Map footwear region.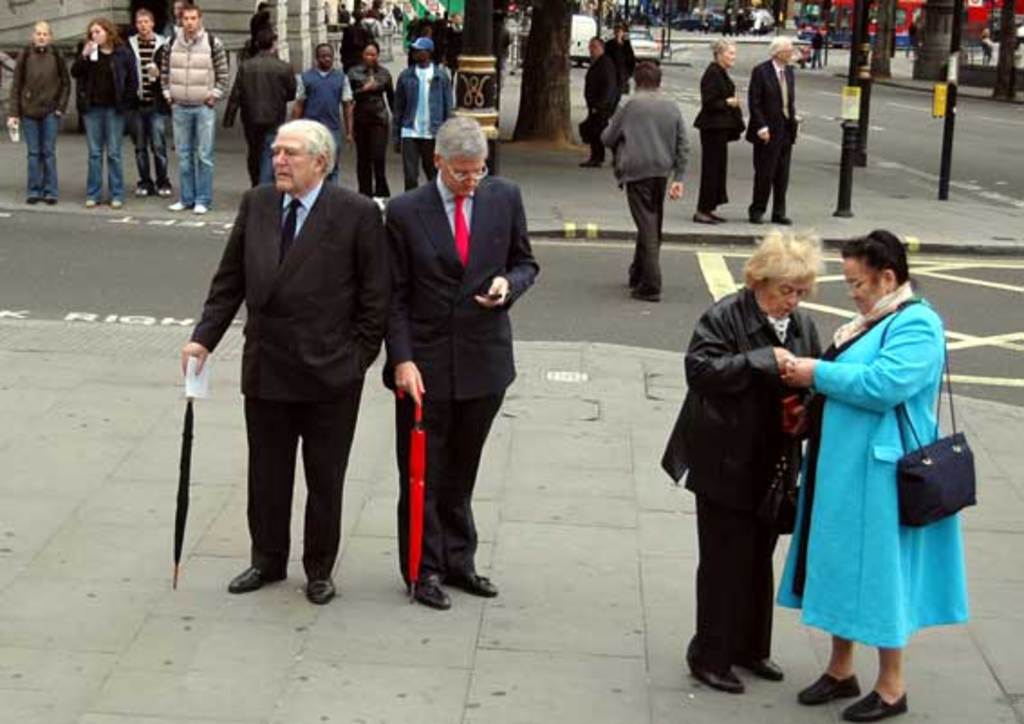
Mapped to {"left": 305, "top": 578, "right": 340, "bottom": 605}.
